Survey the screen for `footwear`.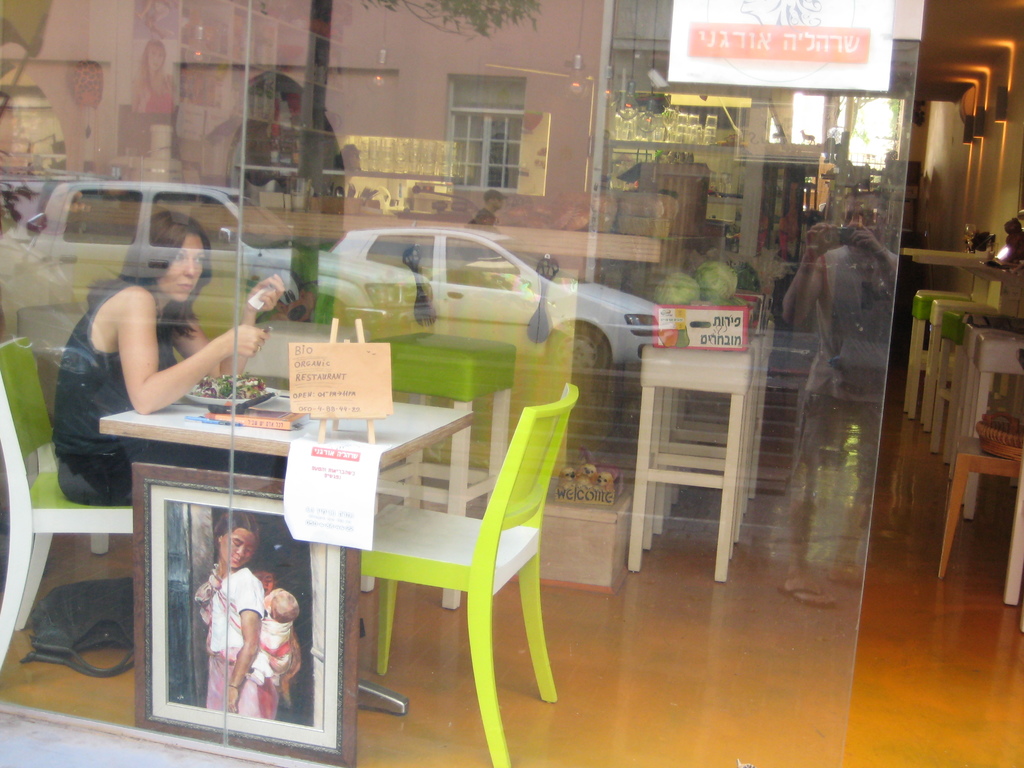
Survey found: <box>783,582,831,604</box>.
